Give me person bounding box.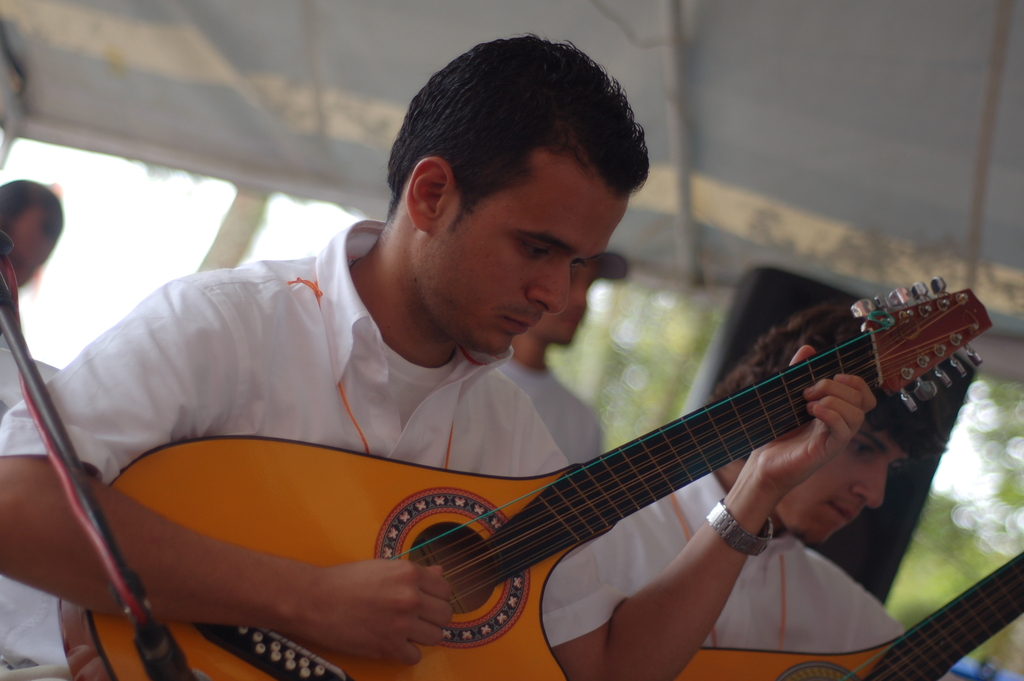
bbox=[0, 27, 878, 680].
